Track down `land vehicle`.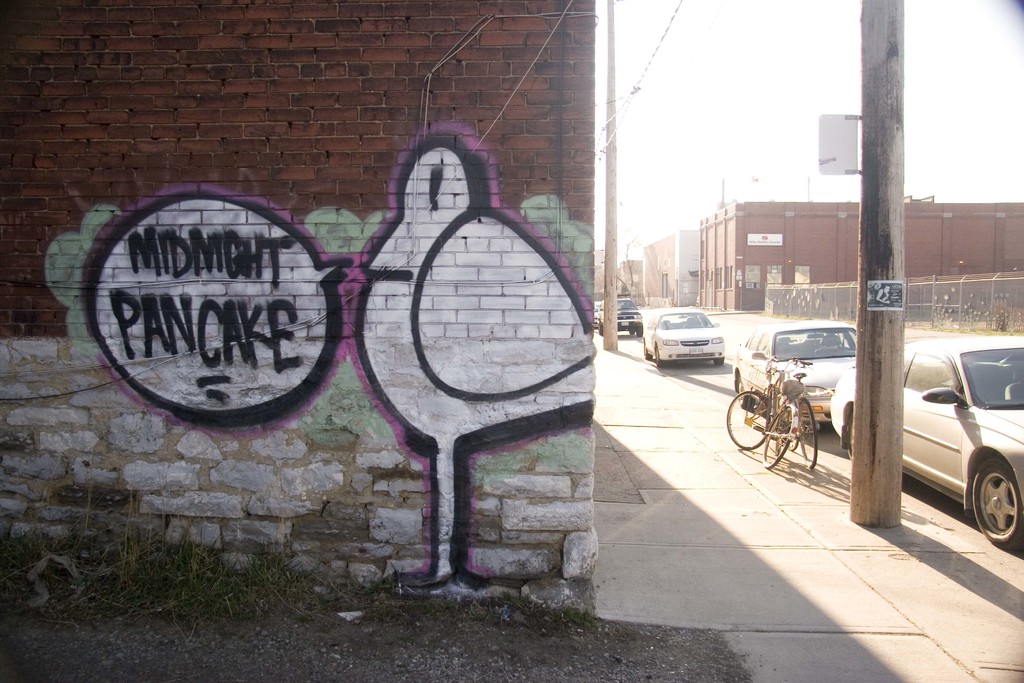
Tracked to {"left": 765, "top": 350, "right": 820, "bottom": 463}.
